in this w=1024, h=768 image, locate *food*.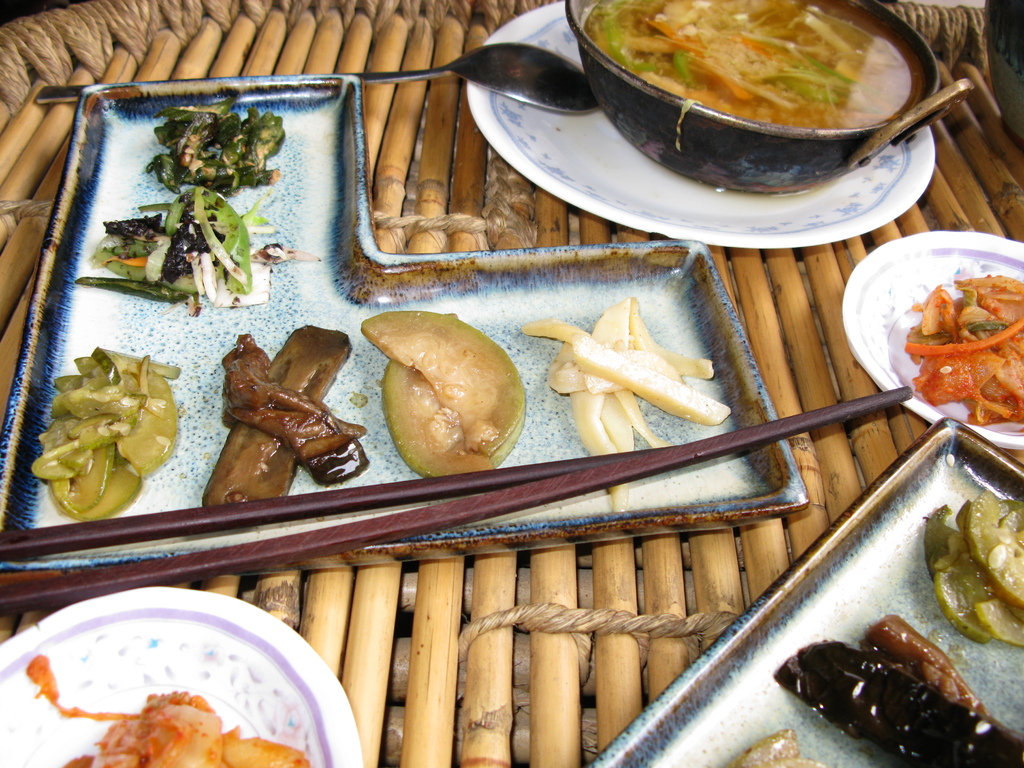
Bounding box: rect(72, 88, 326, 317).
